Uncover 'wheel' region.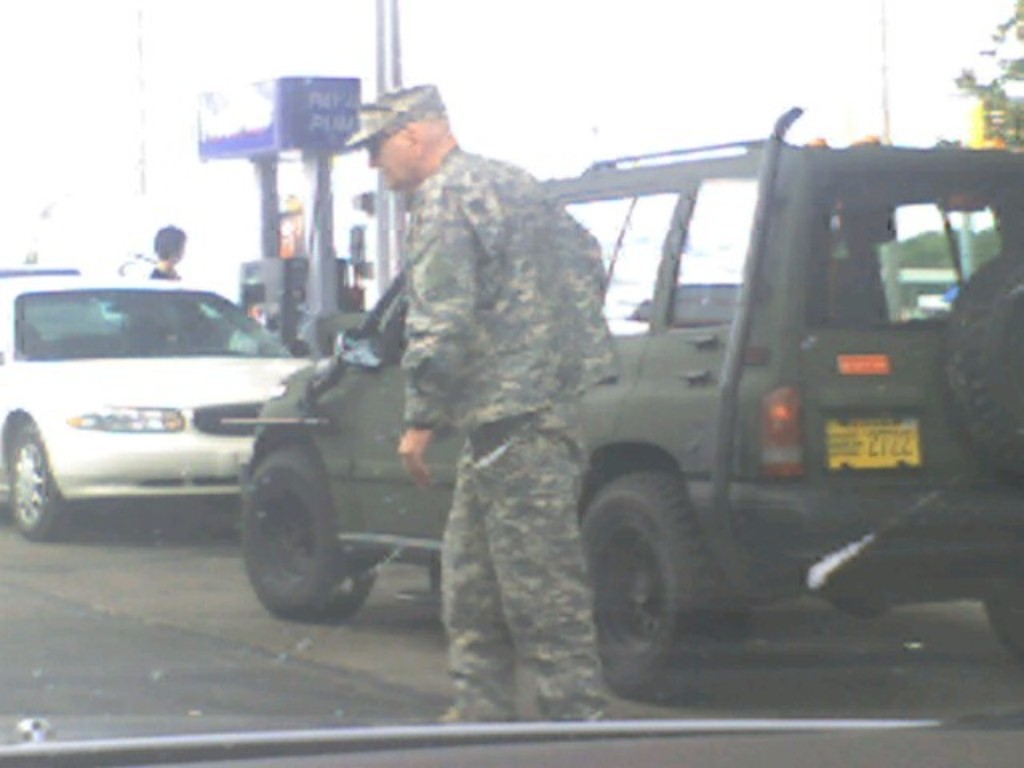
Uncovered: 10,421,78,541.
